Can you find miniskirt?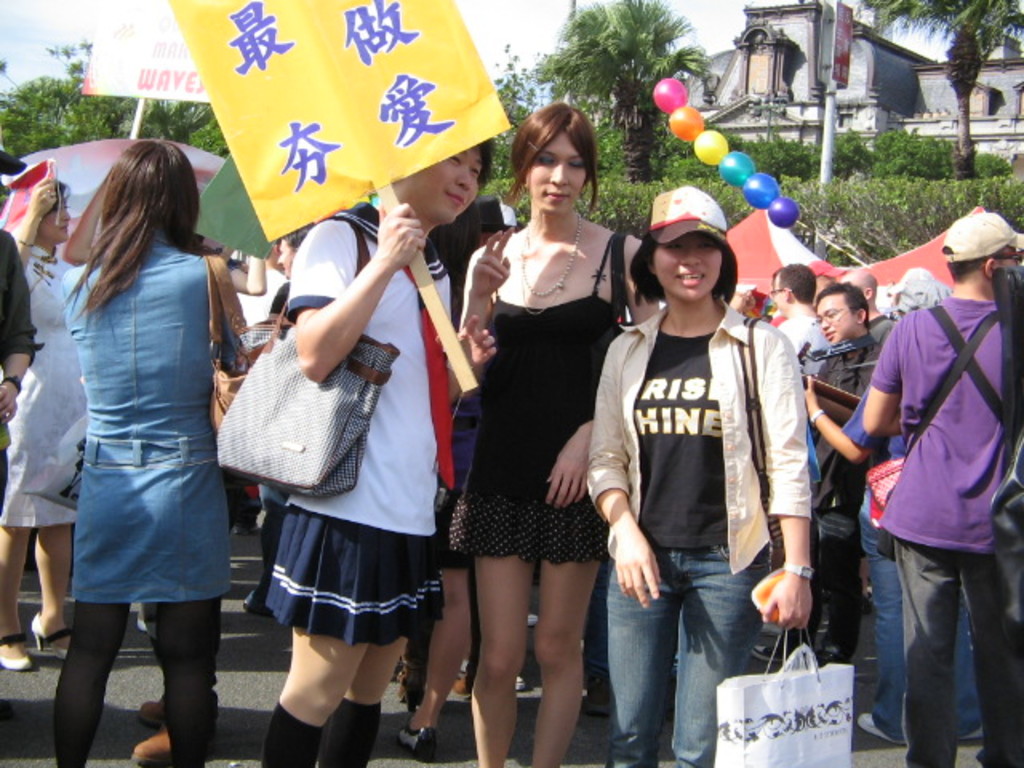
Yes, bounding box: x1=450, y1=491, x2=610, y2=566.
